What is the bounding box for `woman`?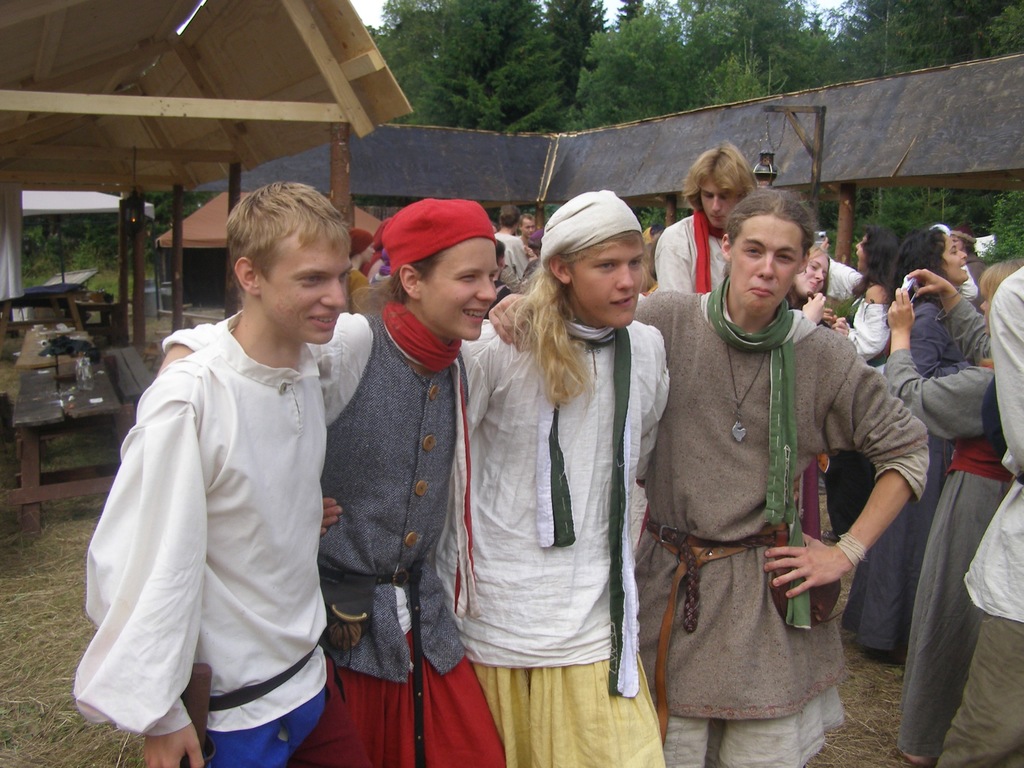
bbox(877, 241, 1023, 760).
